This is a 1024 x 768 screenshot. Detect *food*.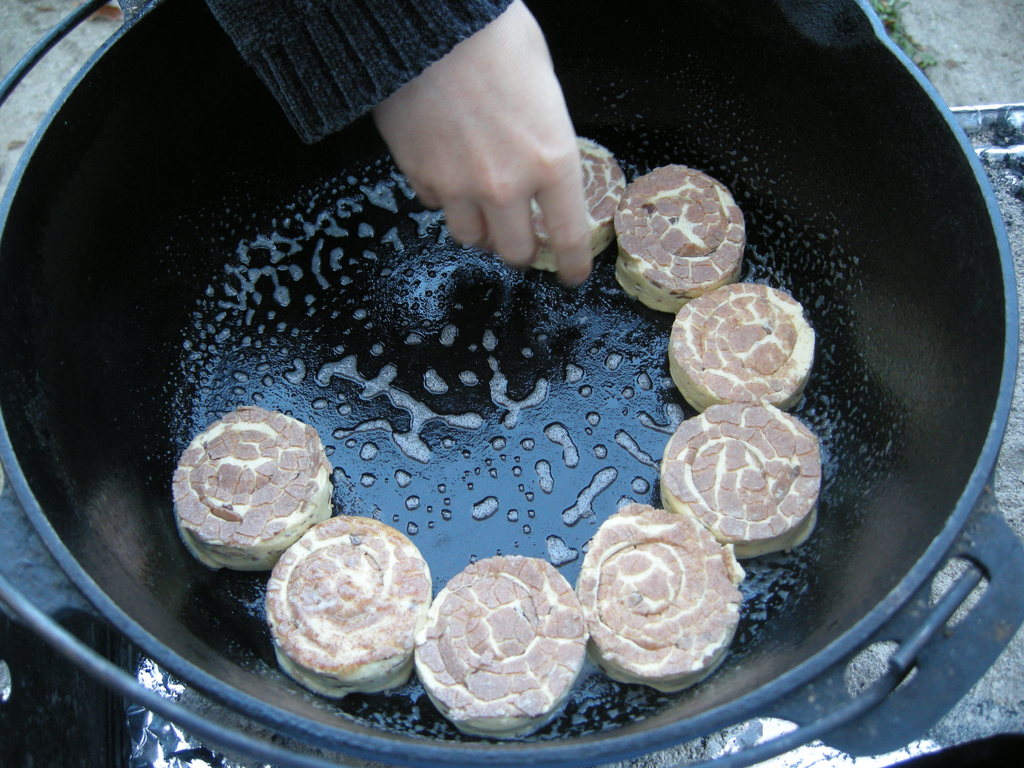
bbox(170, 404, 338, 572).
